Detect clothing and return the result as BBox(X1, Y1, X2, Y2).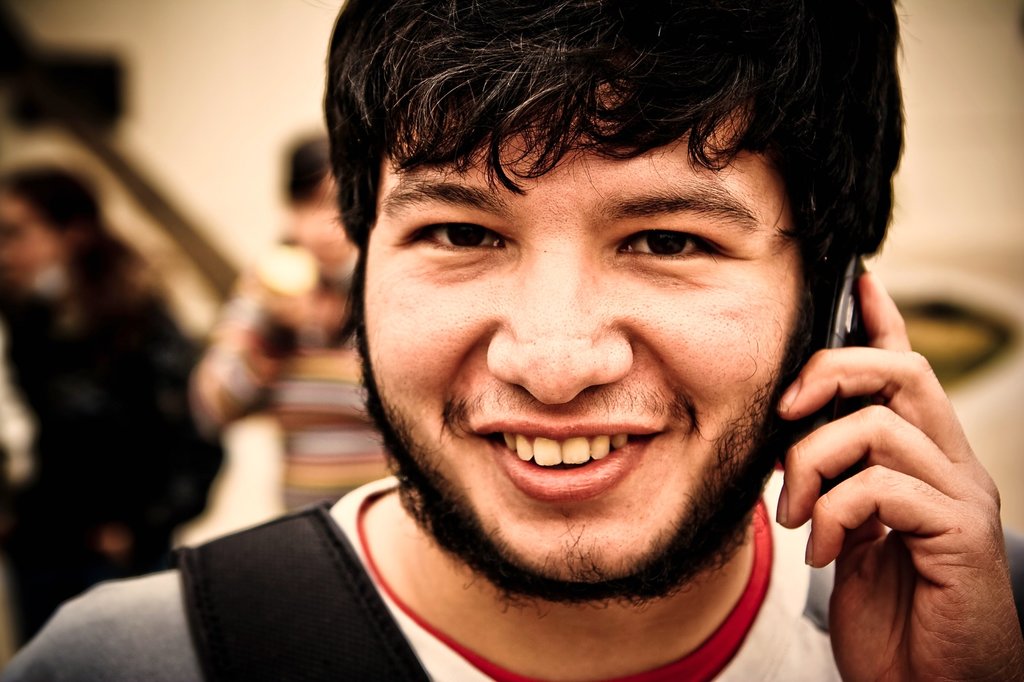
BBox(0, 265, 211, 614).
